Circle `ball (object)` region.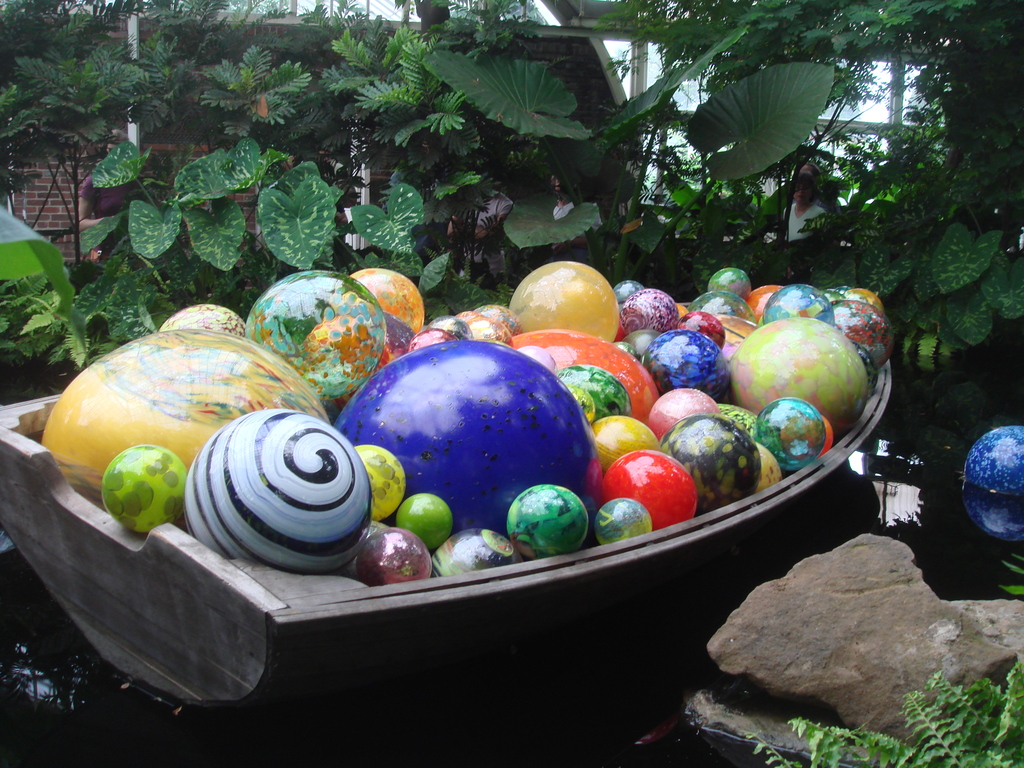
Region: 351,268,426,333.
